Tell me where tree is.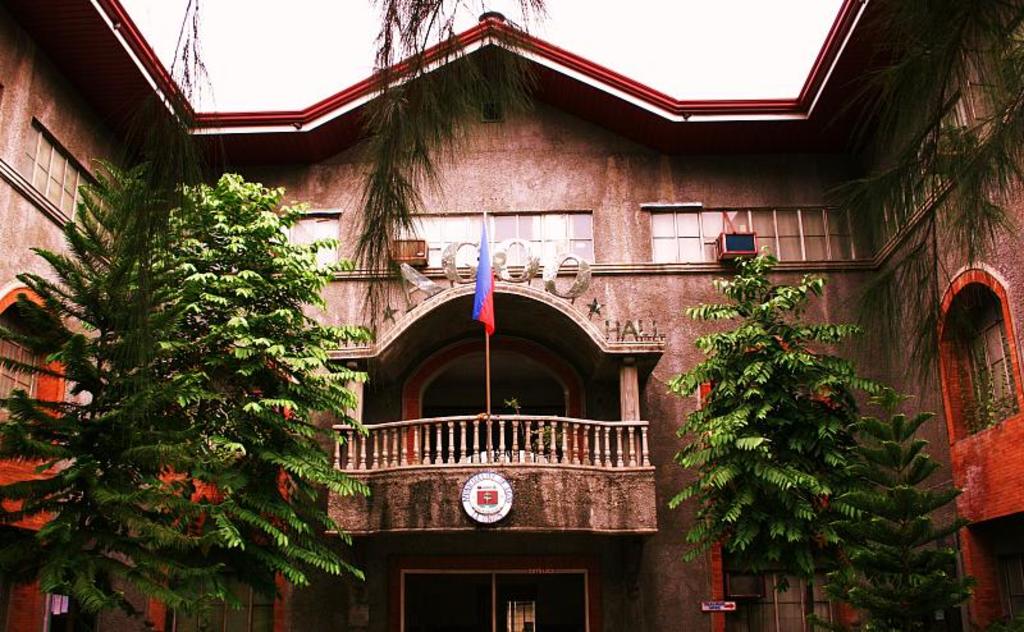
tree is at (338, 0, 1023, 458).
